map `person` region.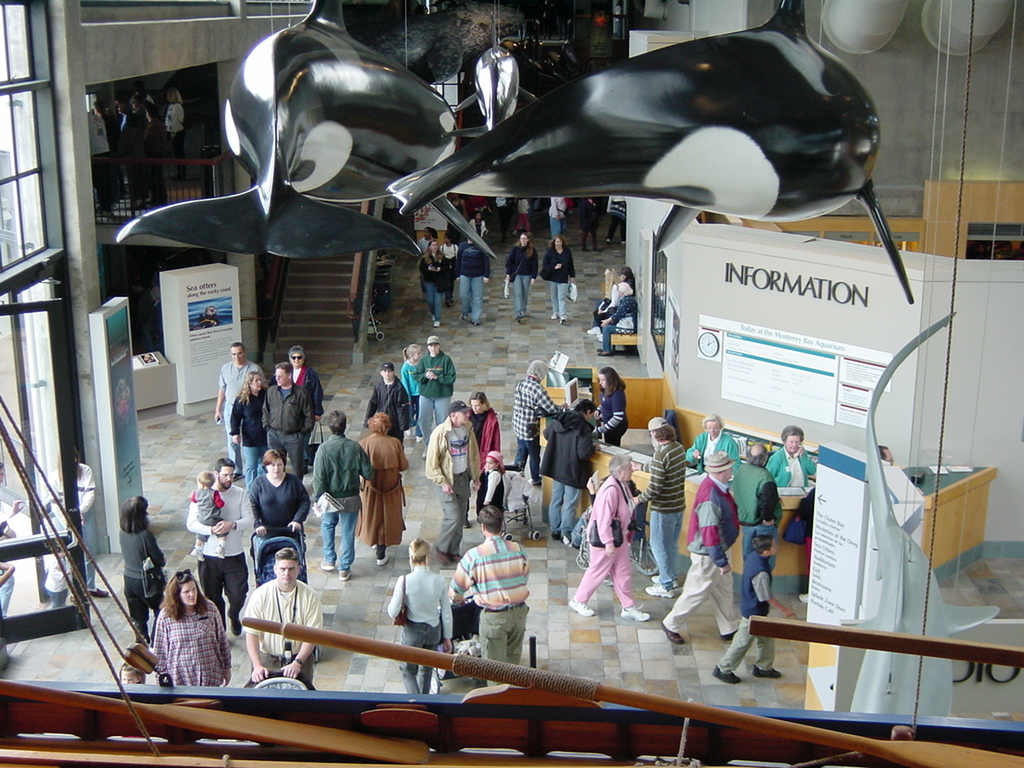
Mapped to BBox(710, 536, 798, 680).
